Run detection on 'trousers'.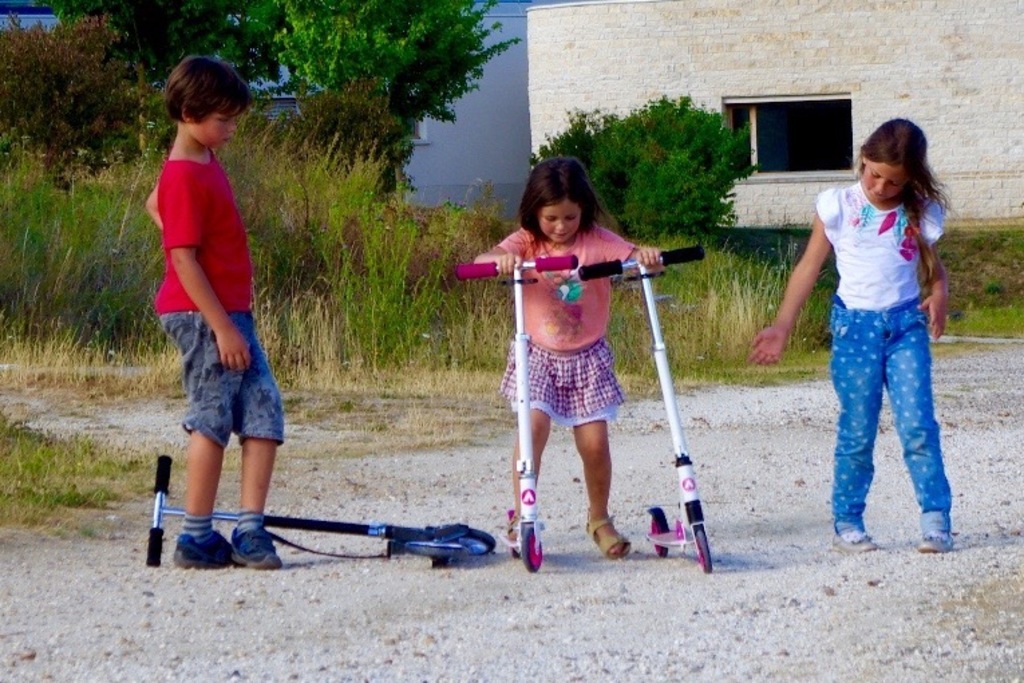
Result: [830, 301, 958, 530].
